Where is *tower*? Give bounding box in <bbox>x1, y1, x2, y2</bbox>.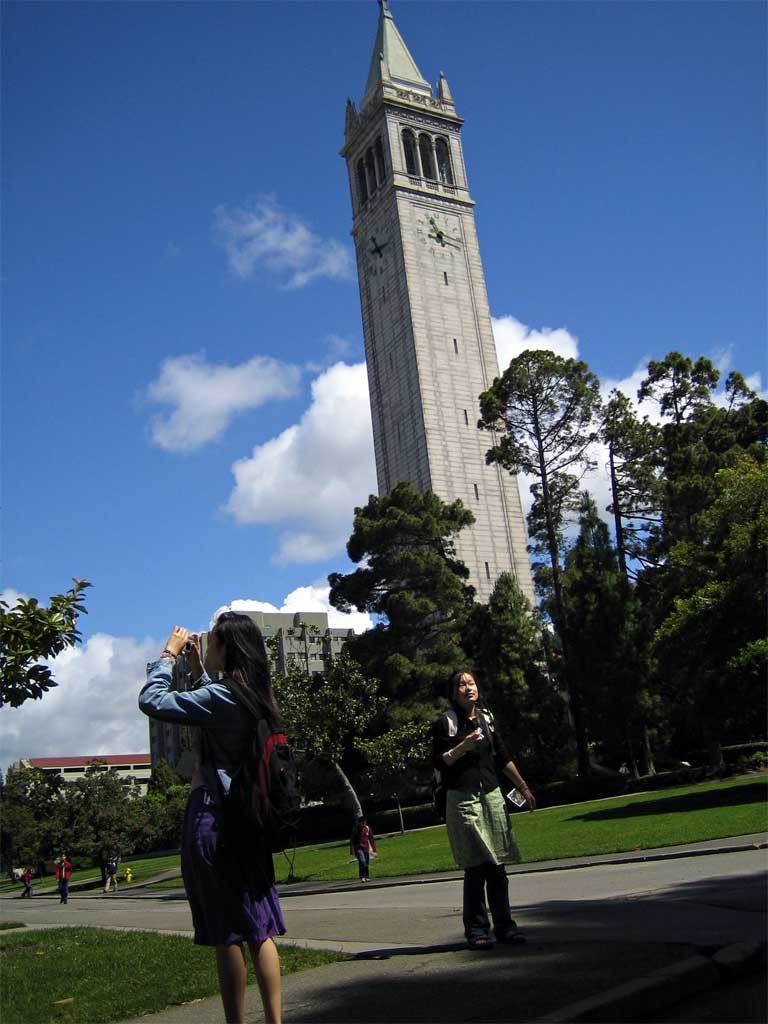
<bbox>327, 0, 515, 543</bbox>.
